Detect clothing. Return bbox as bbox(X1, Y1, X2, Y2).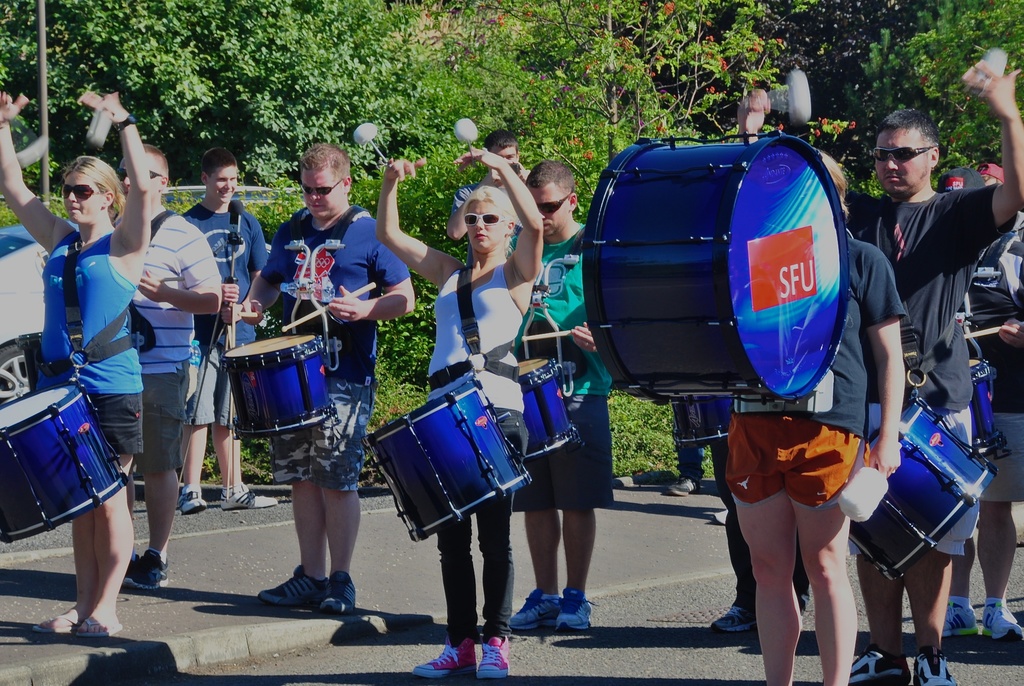
bbox(131, 200, 224, 478).
